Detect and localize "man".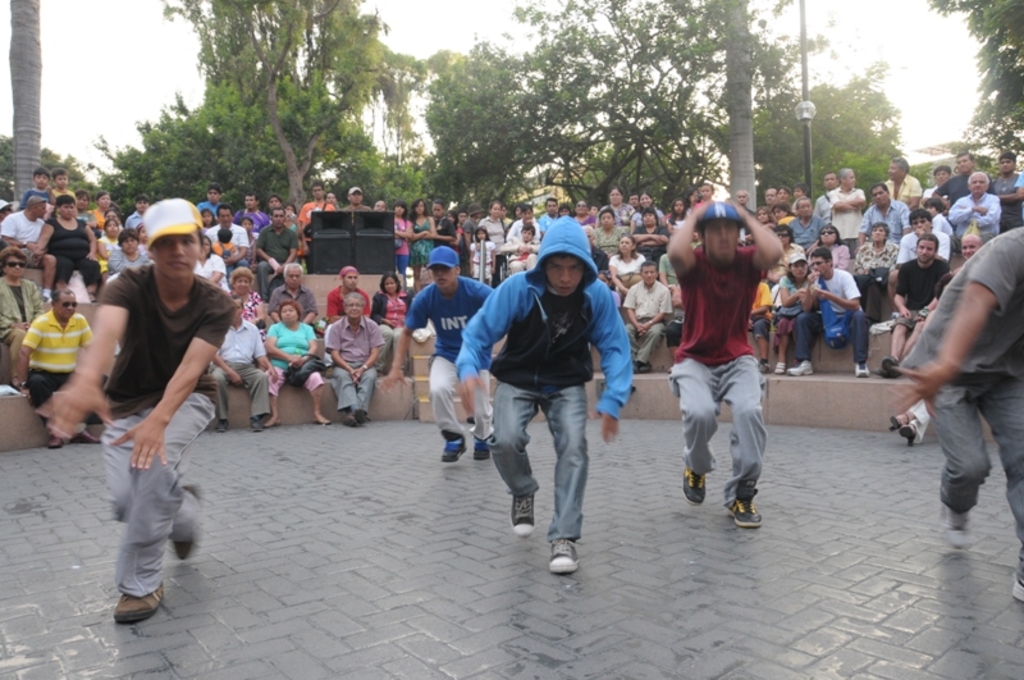
Localized at <bbox>666, 198, 787, 533</bbox>.
